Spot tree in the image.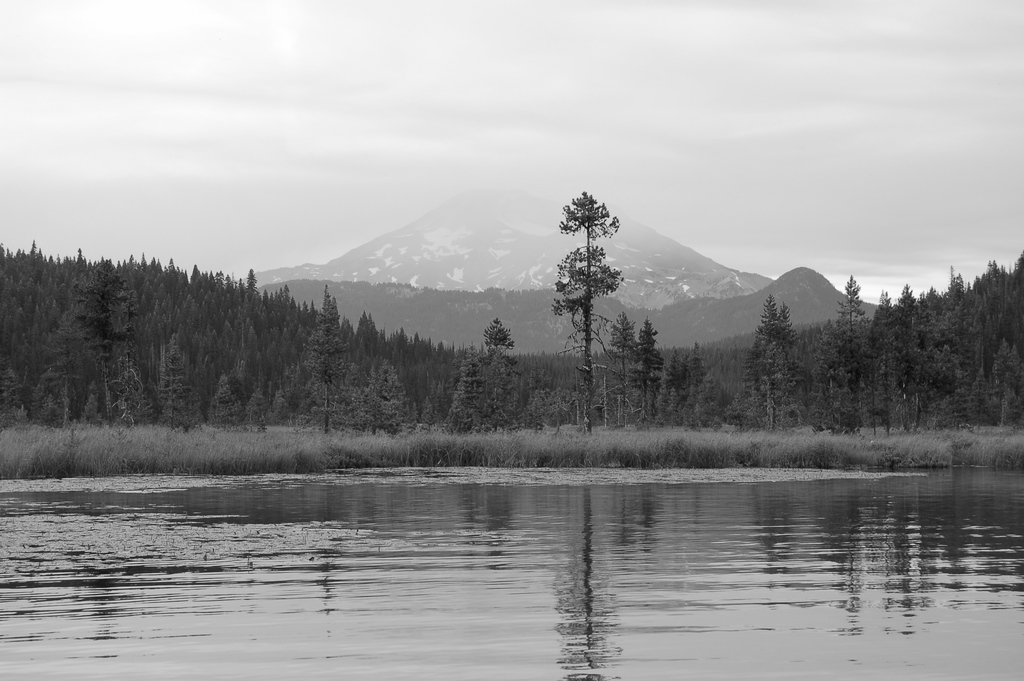
tree found at Rect(755, 292, 783, 371).
